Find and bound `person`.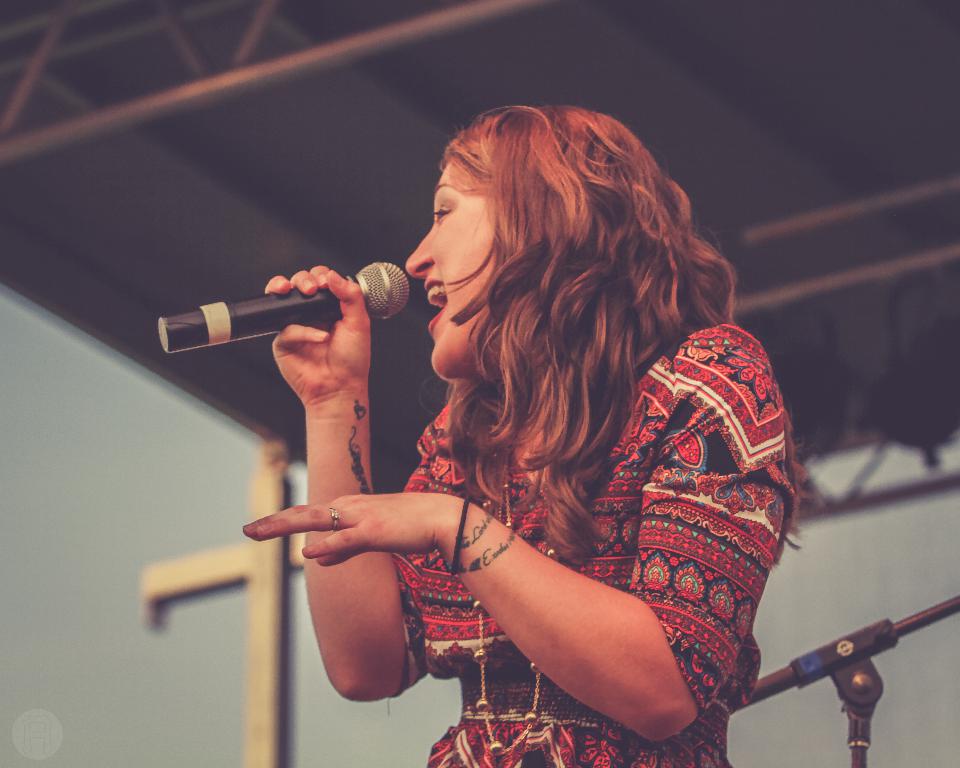
Bound: BBox(223, 104, 823, 767).
